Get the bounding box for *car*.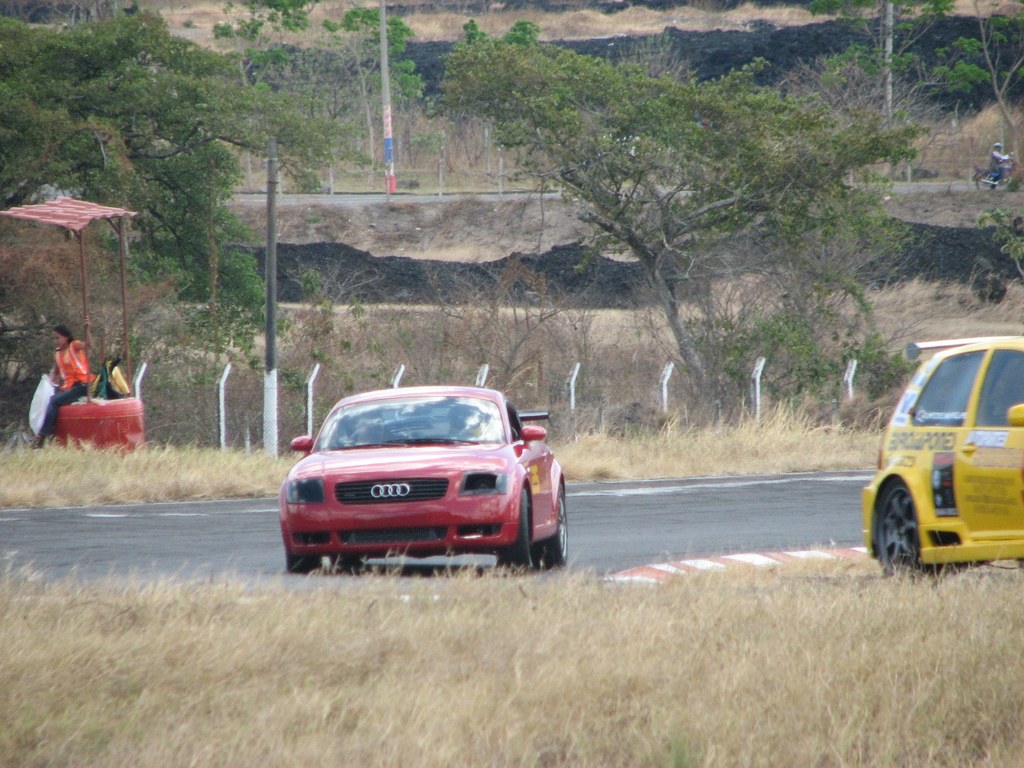
284/384/566/573.
